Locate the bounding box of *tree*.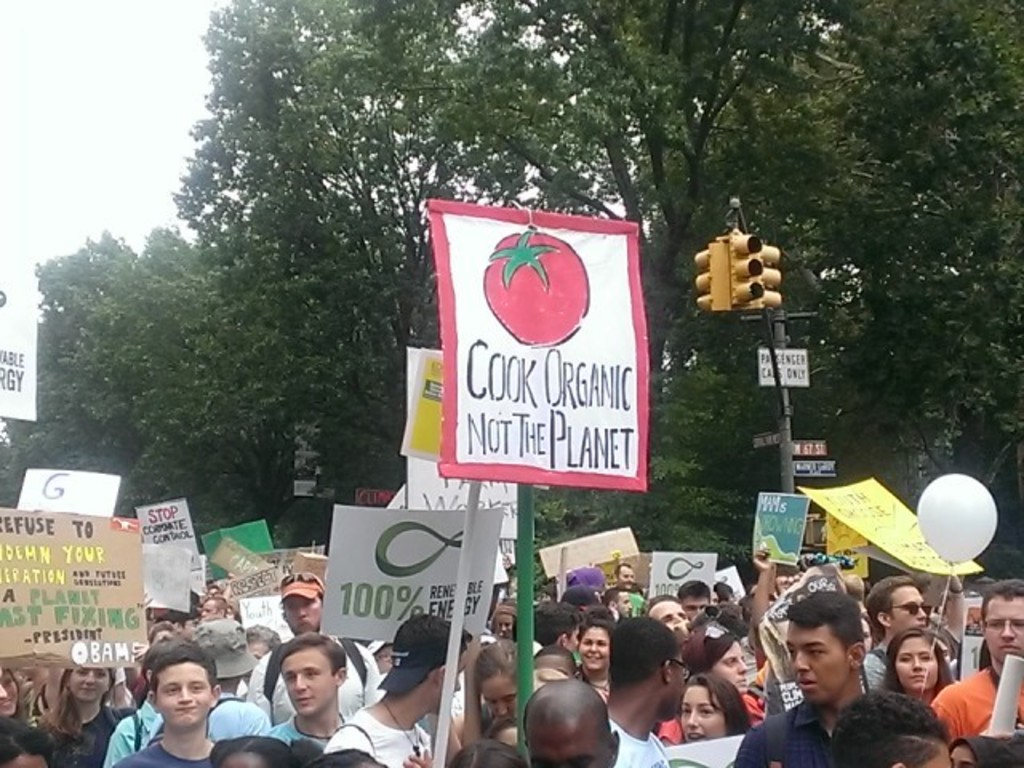
Bounding box: (x1=186, y1=0, x2=402, y2=187).
